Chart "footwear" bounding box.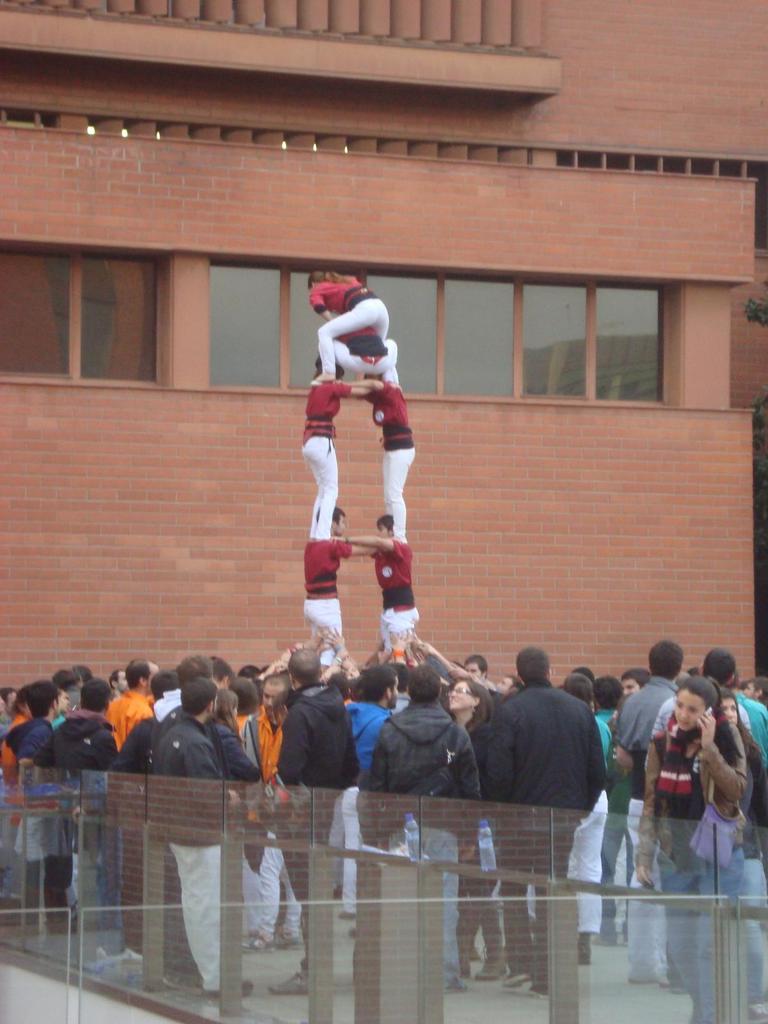
Charted: bbox(276, 925, 304, 949).
